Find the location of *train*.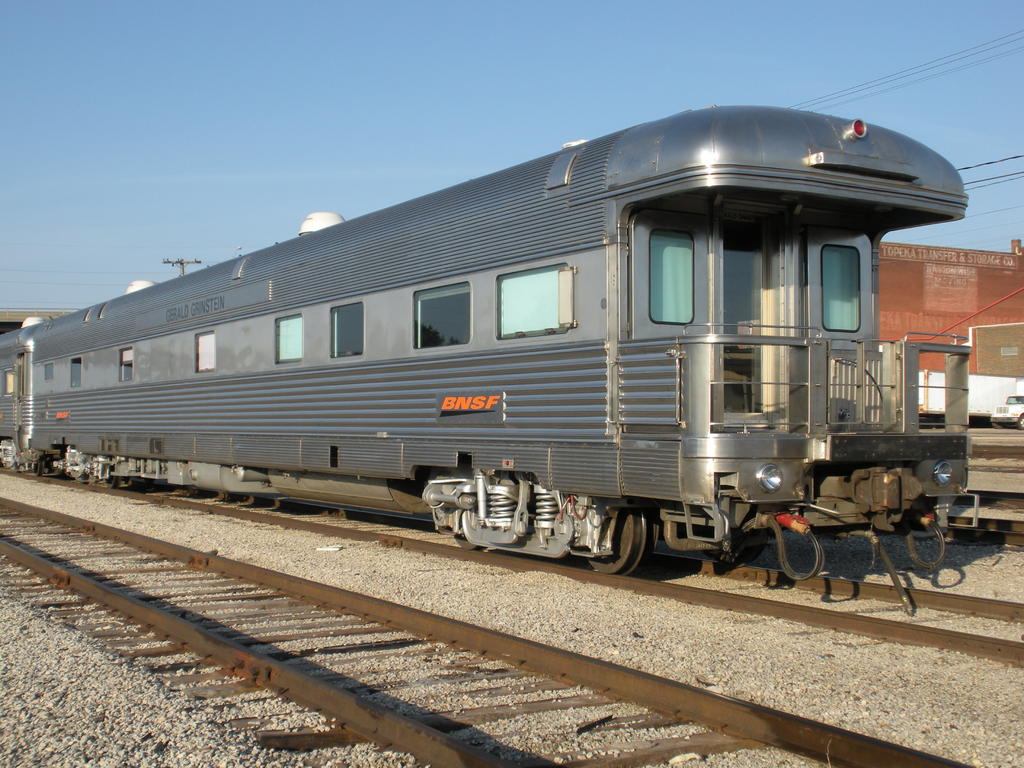
Location: bbox=(0, 105, 970, 611).
